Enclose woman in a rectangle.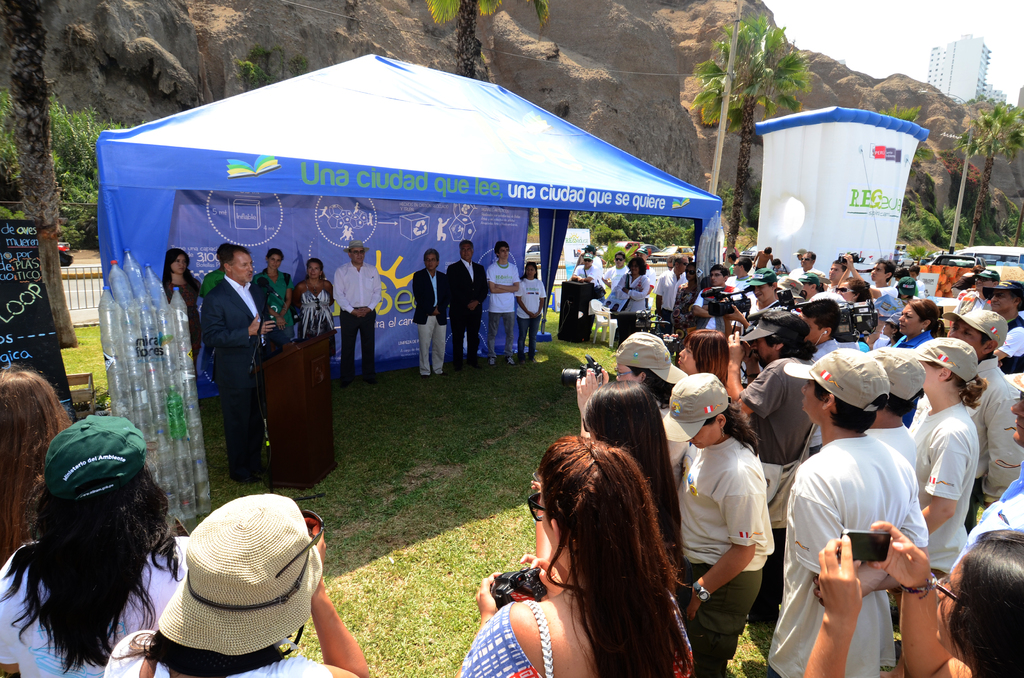
203:250:268:391.
